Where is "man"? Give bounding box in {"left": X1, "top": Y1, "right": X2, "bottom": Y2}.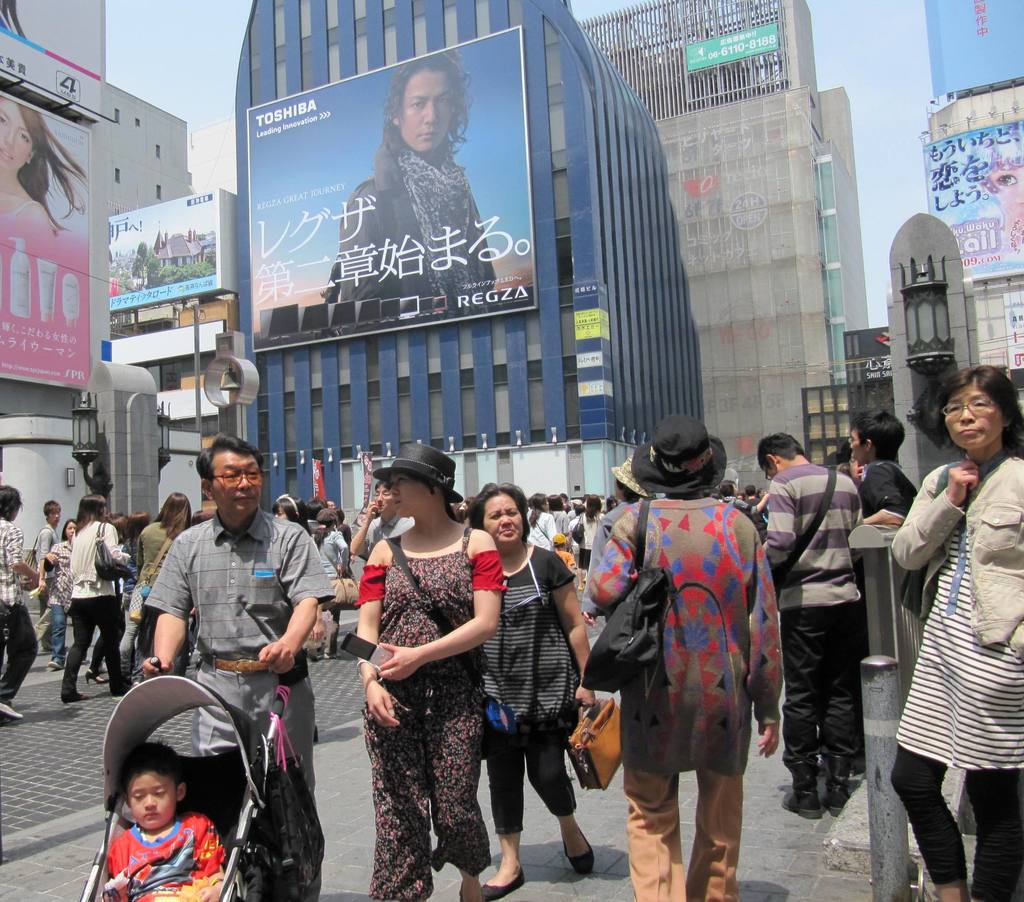
{"left": 127, "top": 450, "right": 337, "bottom": 844}.
